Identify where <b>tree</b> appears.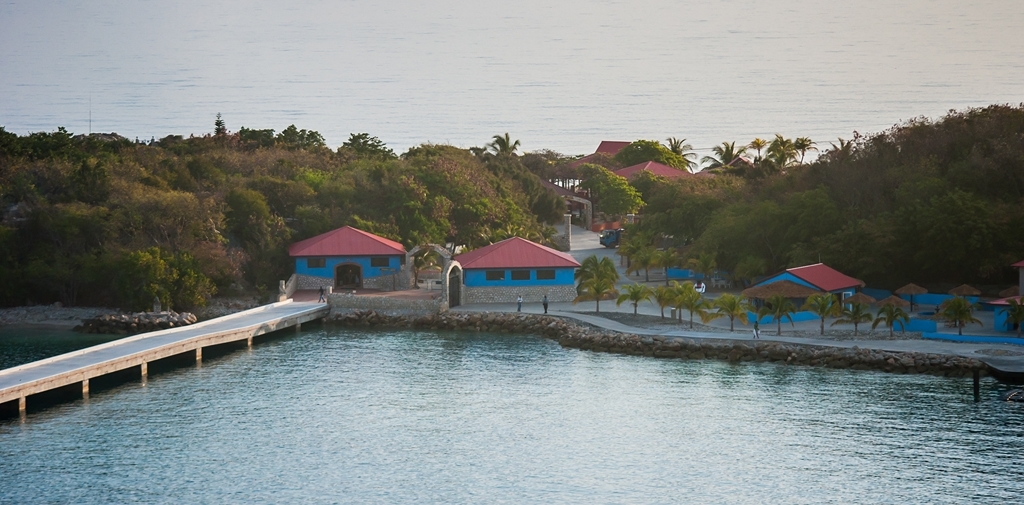
Appears at left=741, top=298, right=766, bottom=328.
